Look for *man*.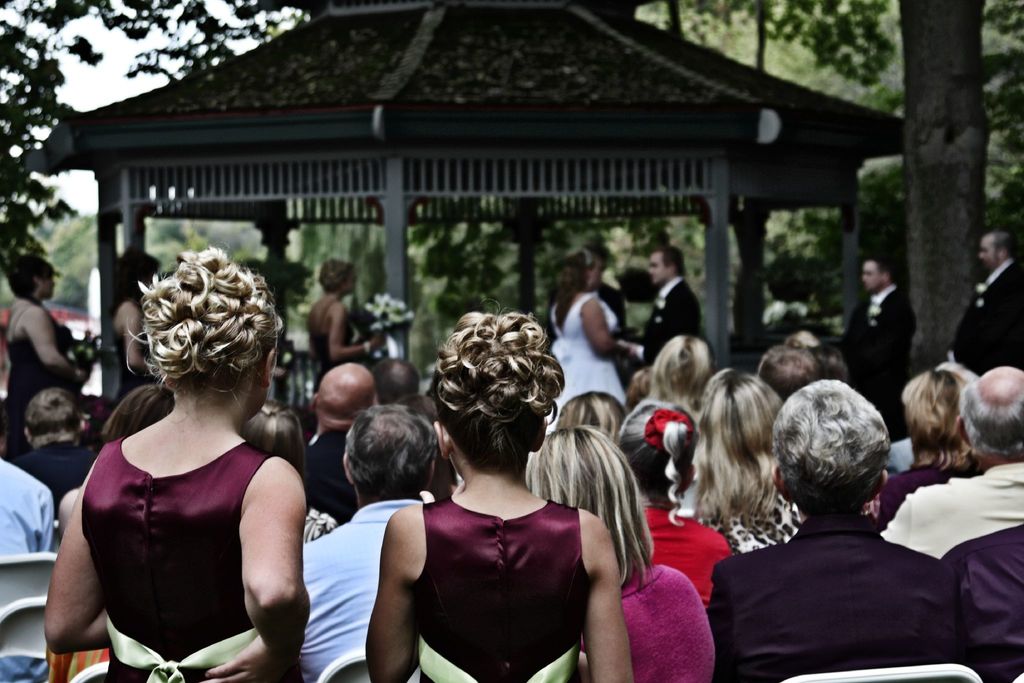
Found: Rect(12, 379, 94, 488).
